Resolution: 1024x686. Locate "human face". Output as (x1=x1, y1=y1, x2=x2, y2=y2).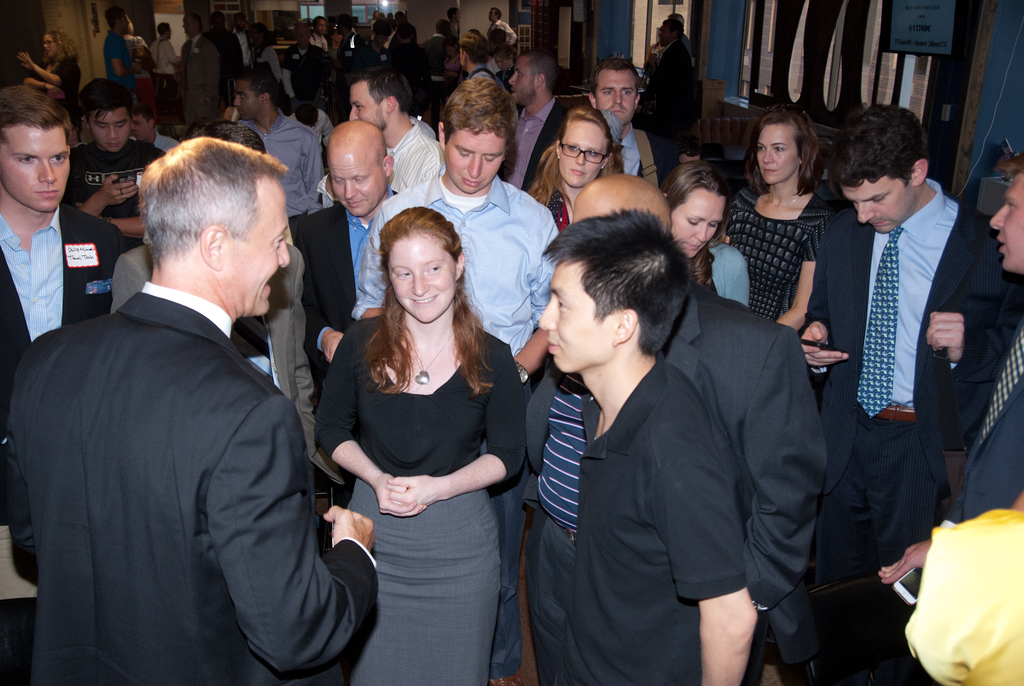
(x1=757, y1=133, x2=797, y2=183).
